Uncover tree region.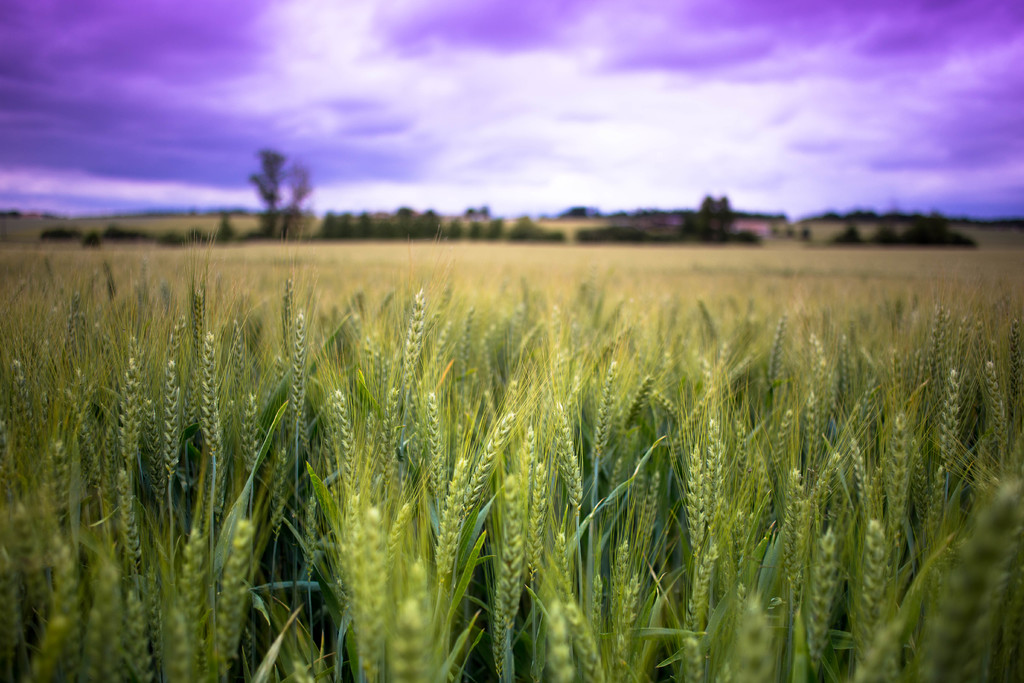
Uncovered: detection(315, 190, 619, 298).
